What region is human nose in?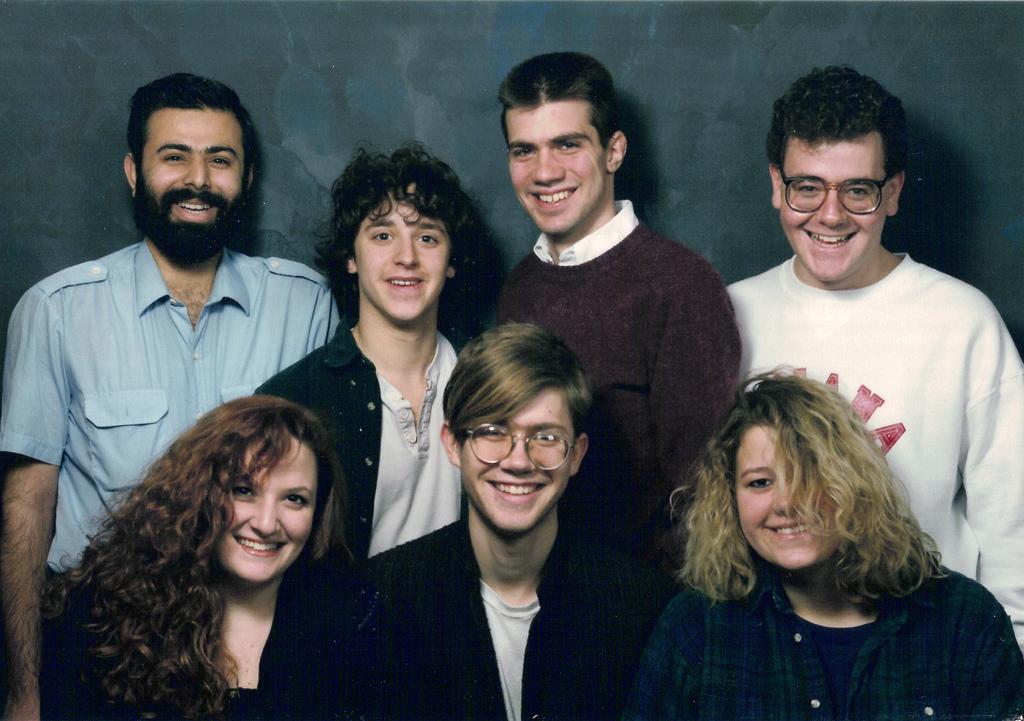
(182, 148, 208, 188).
